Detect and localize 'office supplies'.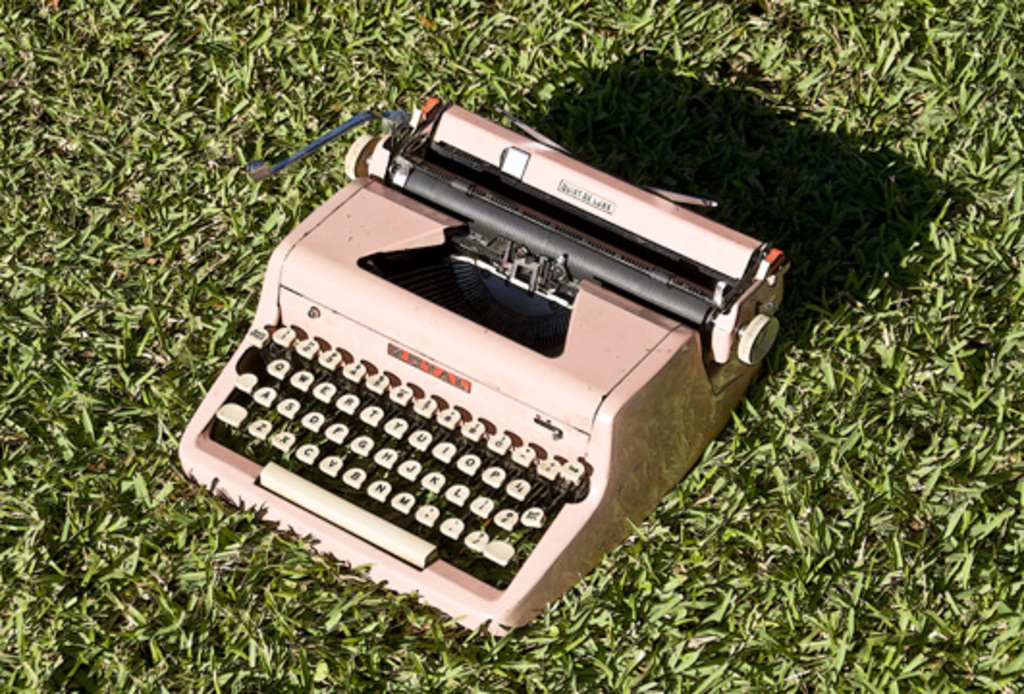
Localized at BBox(179, 87, 789, 640).
